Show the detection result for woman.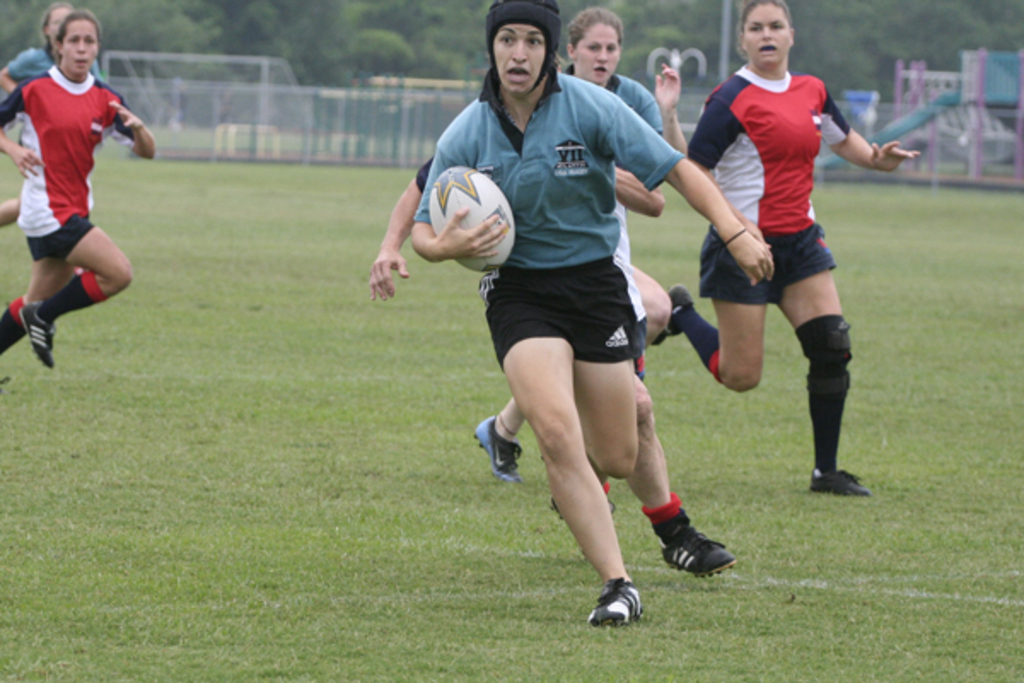
BBox(0, 0, 104, 219).
